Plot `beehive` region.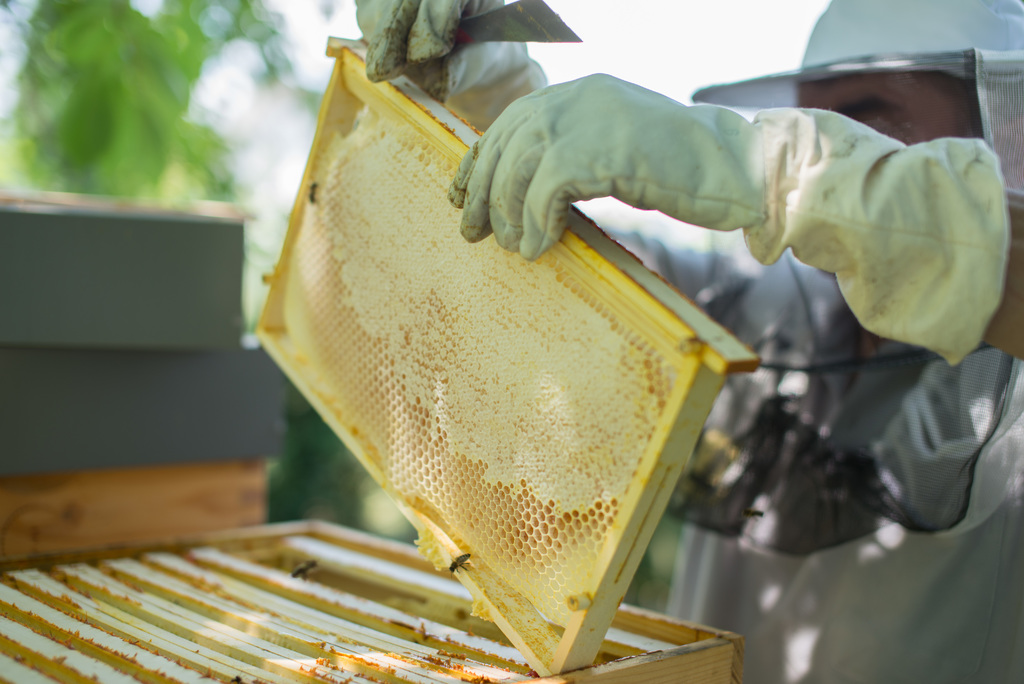
Plotted at 0 513 745 683.
